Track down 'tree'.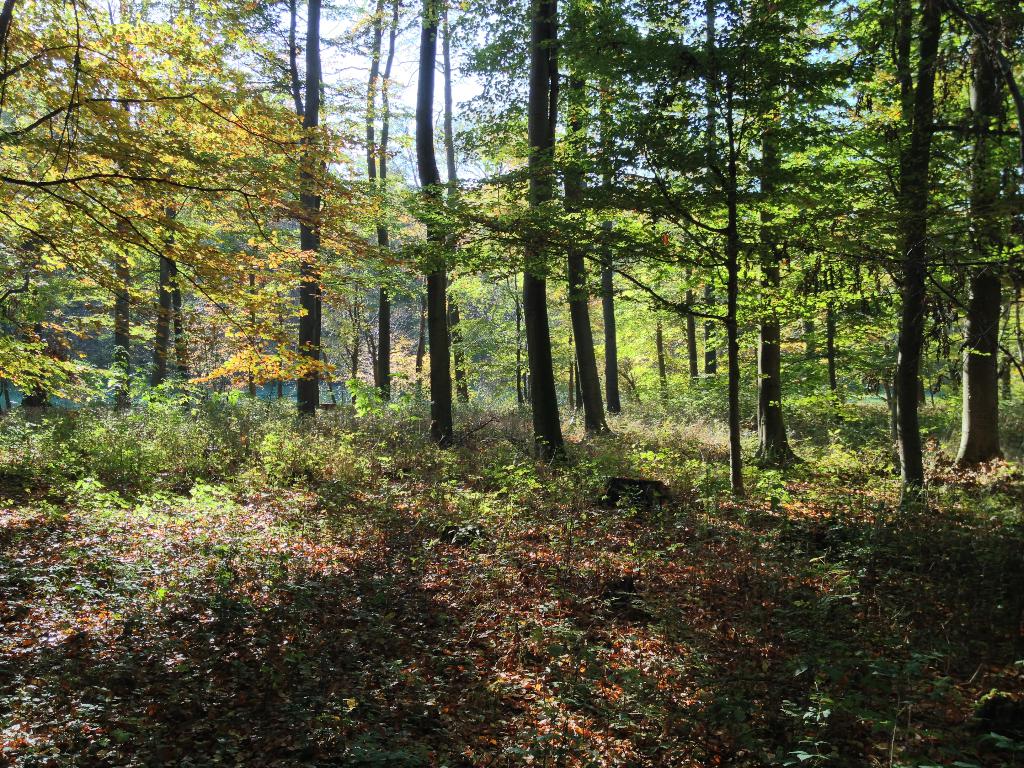
Tracked to region(400, 0, 473, 429).
